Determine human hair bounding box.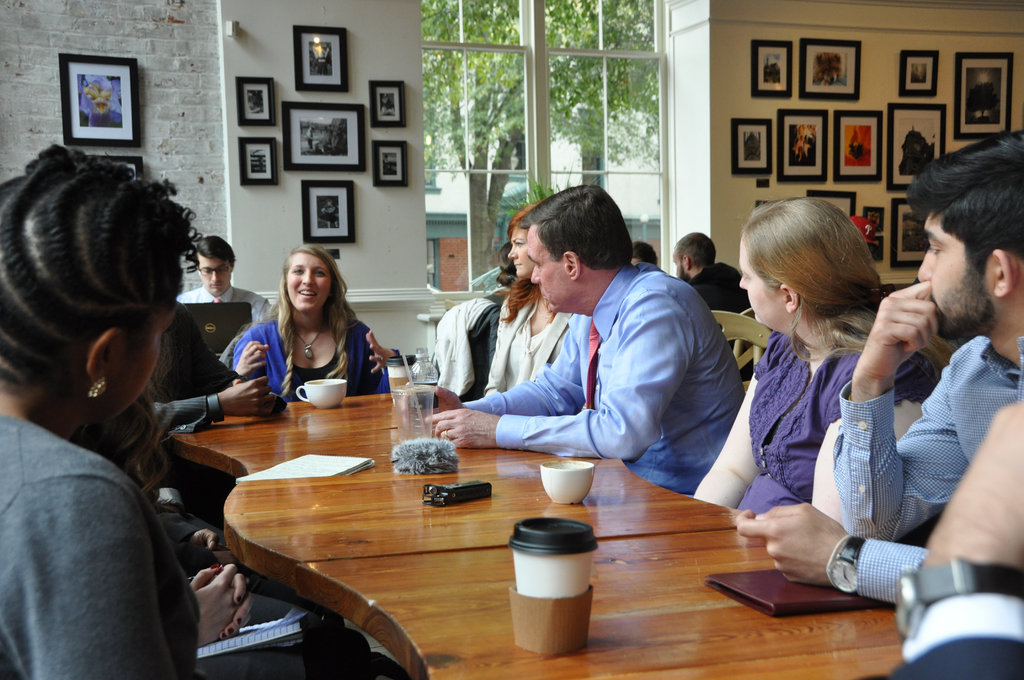
Determined: (x1=9, y1=148, x2=194, y2=449).
